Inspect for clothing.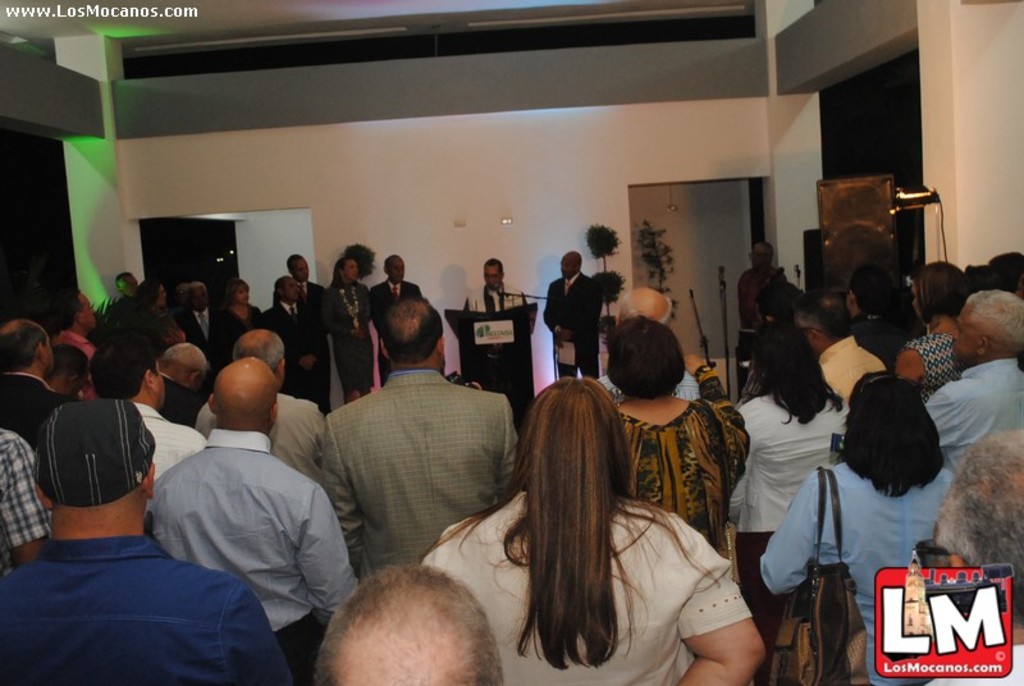
Inspection: select_region(922, 358, 1023, 472).
